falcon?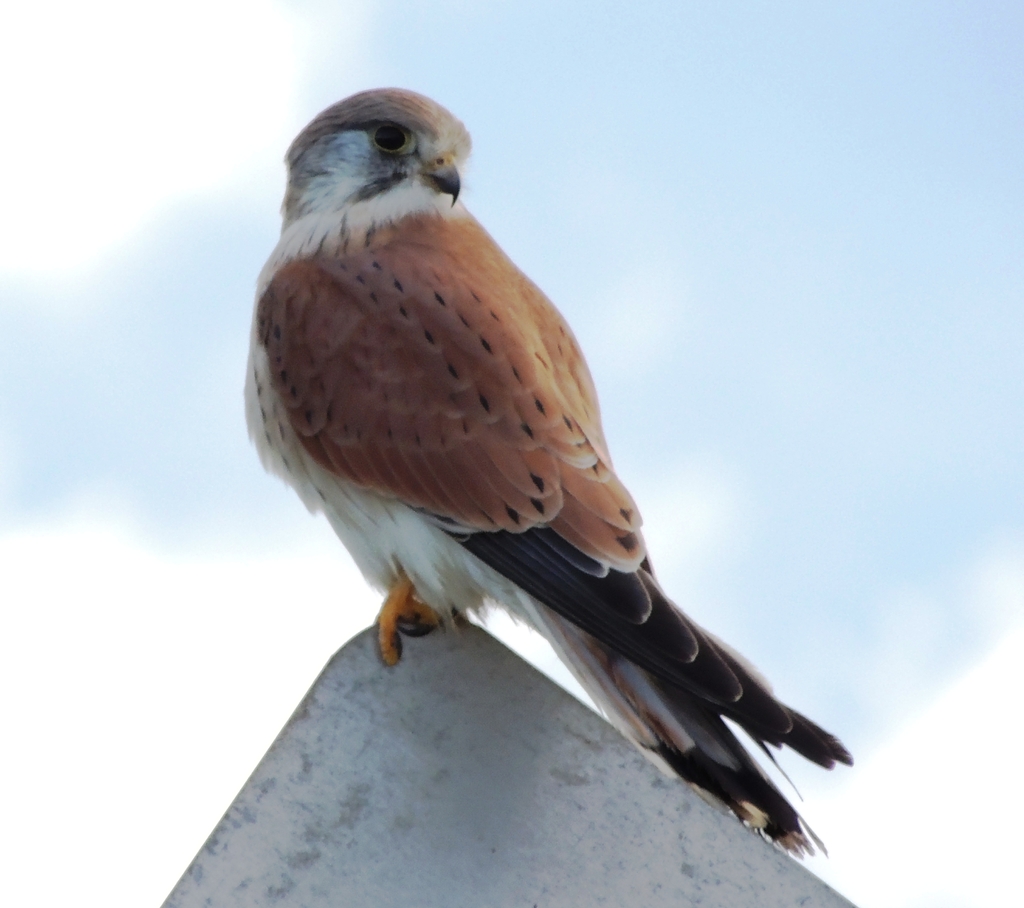
locate(240, 88, 851, 859)
